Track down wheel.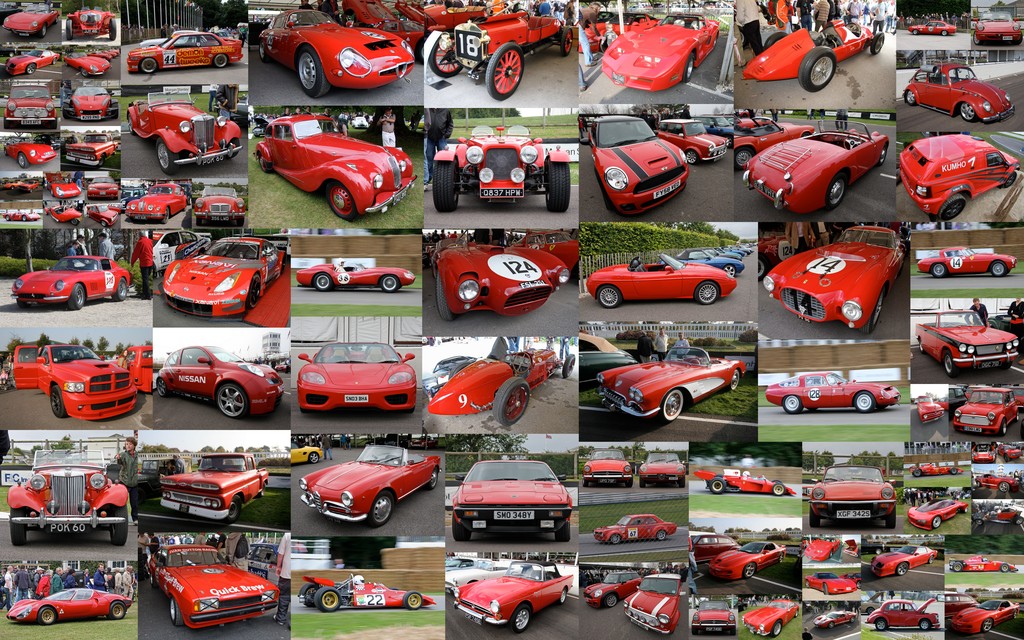
Tracked to select_region(490, 374, 530, 425).
